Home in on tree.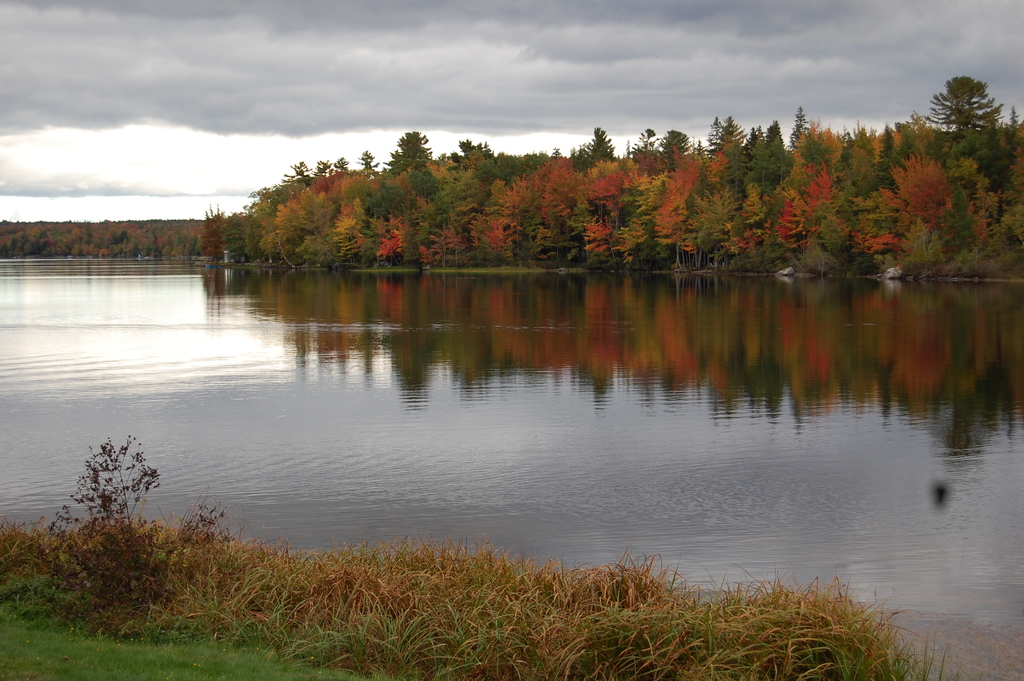
Homed in at l=924, t=74, r=1003, b=135.
